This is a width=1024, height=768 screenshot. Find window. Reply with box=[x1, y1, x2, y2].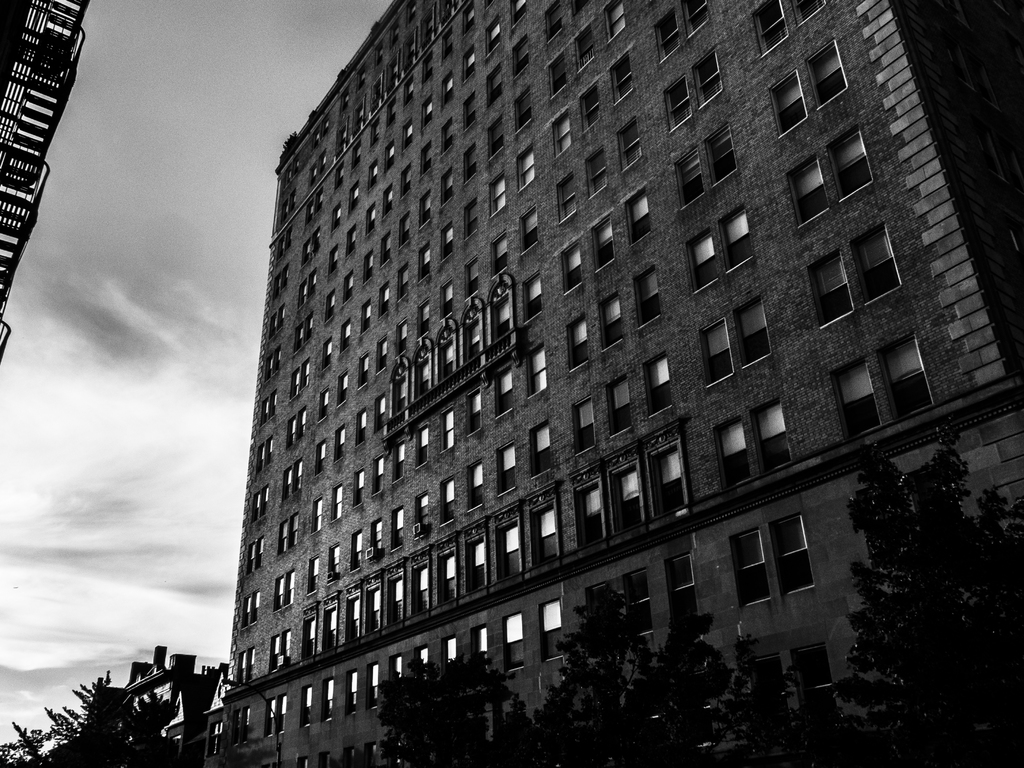
box=[662, 549, 701, 637].
